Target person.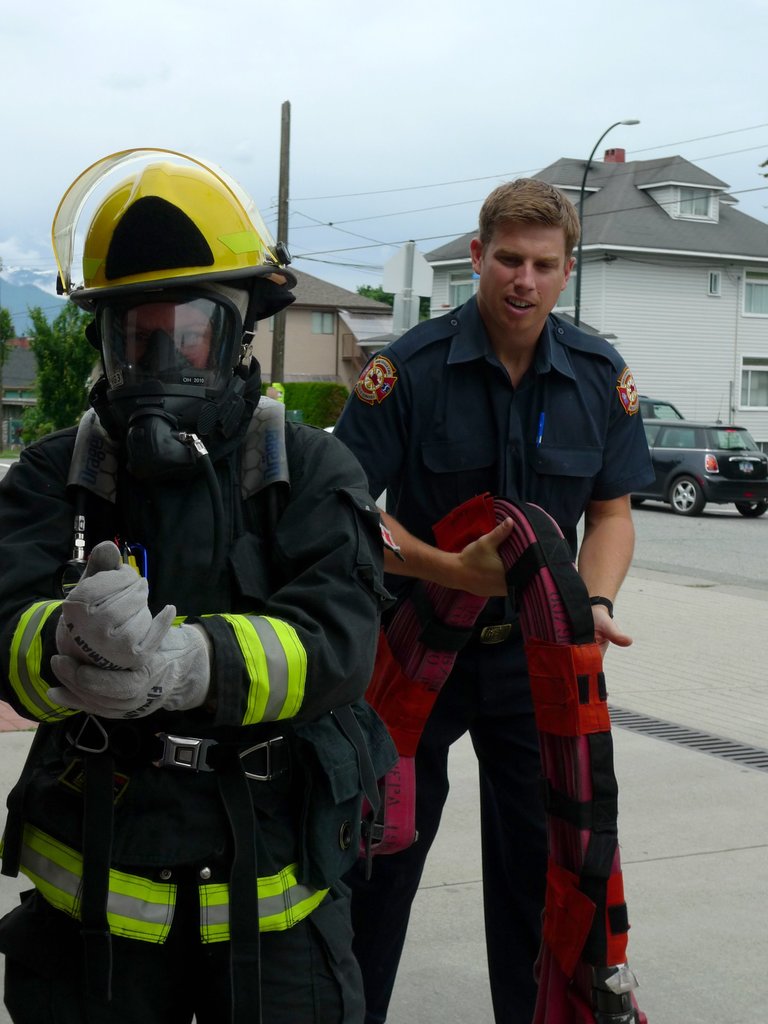
Target region: (x1=326, y1=171, x2=659, y2=1023).
